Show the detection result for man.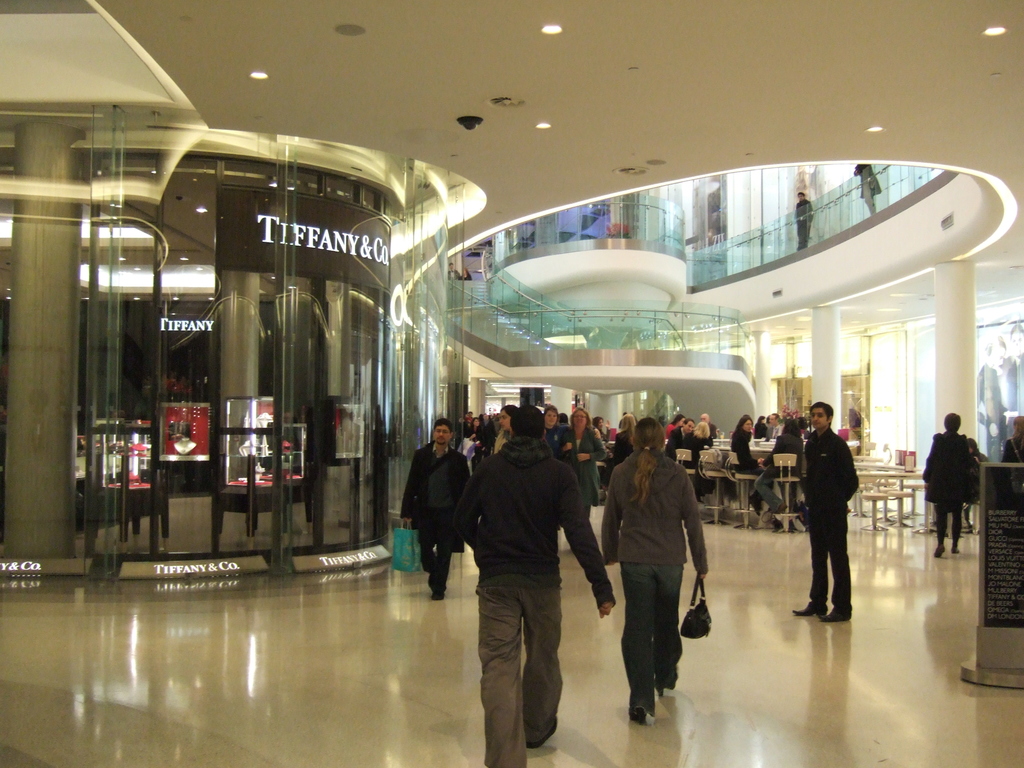
[x1=456, y1=412, x2=619, y2=767].
